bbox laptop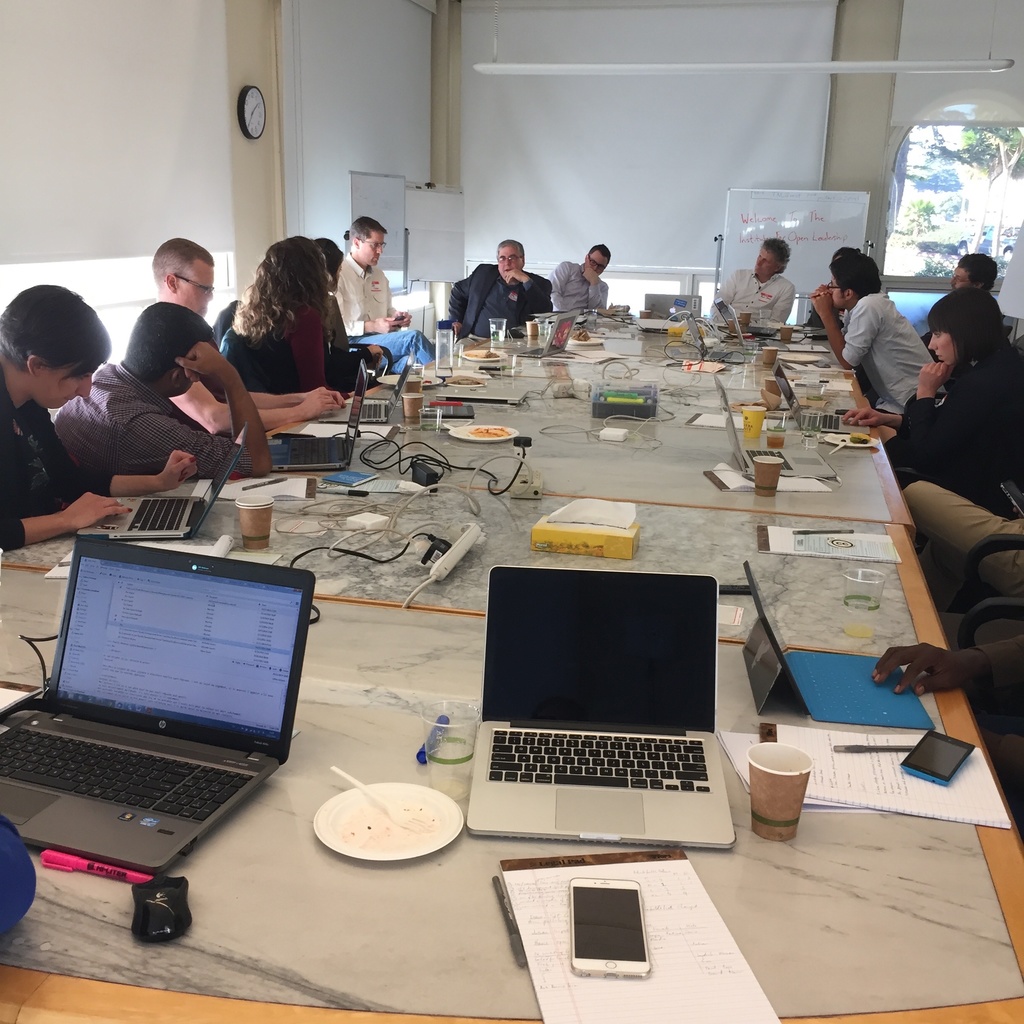
(x1=465, y1=567, x2=732, y2=847)
